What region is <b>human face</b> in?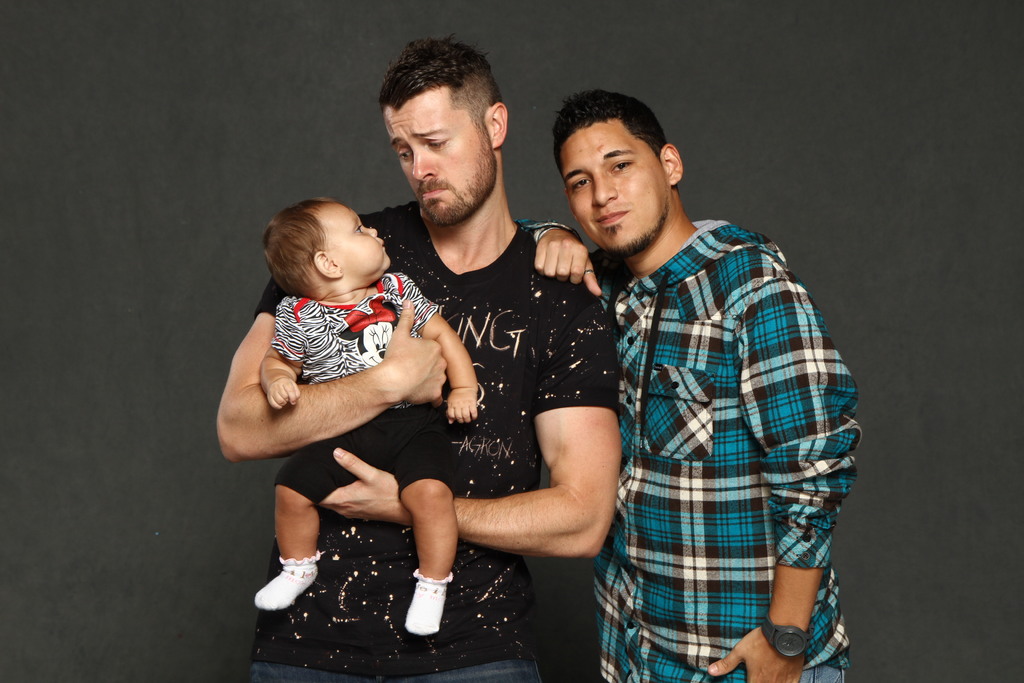
(382, 95, 490, 227).
